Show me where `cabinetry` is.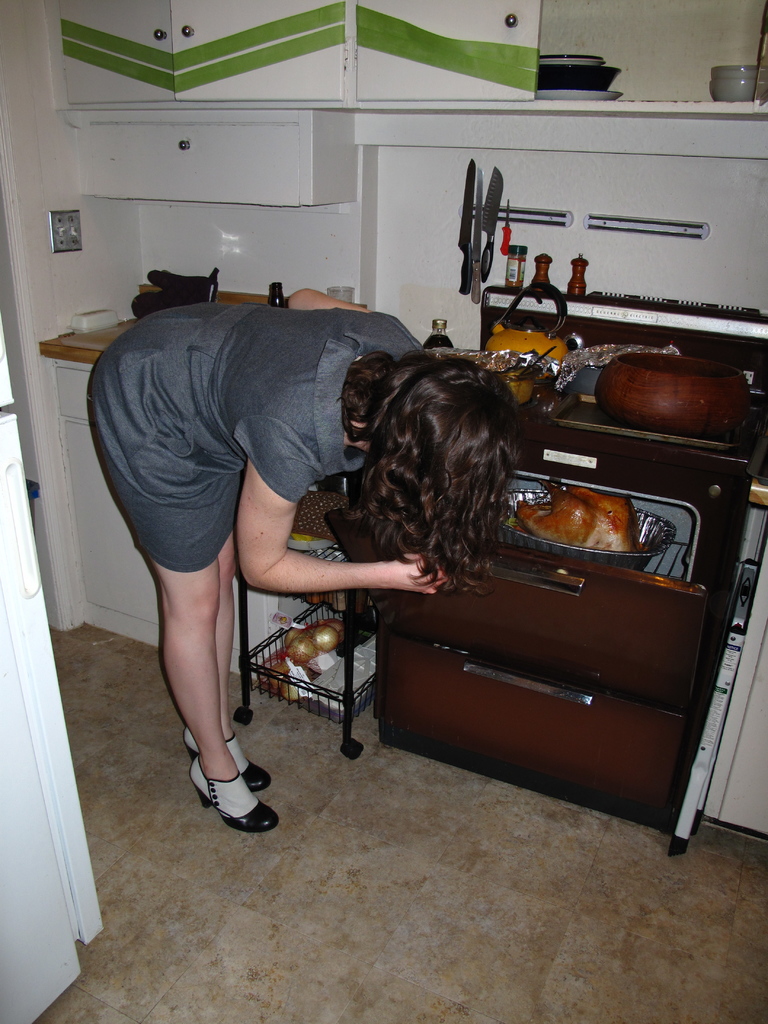
`cabinetry` is at bbox=(44, 0, 541, 105).
